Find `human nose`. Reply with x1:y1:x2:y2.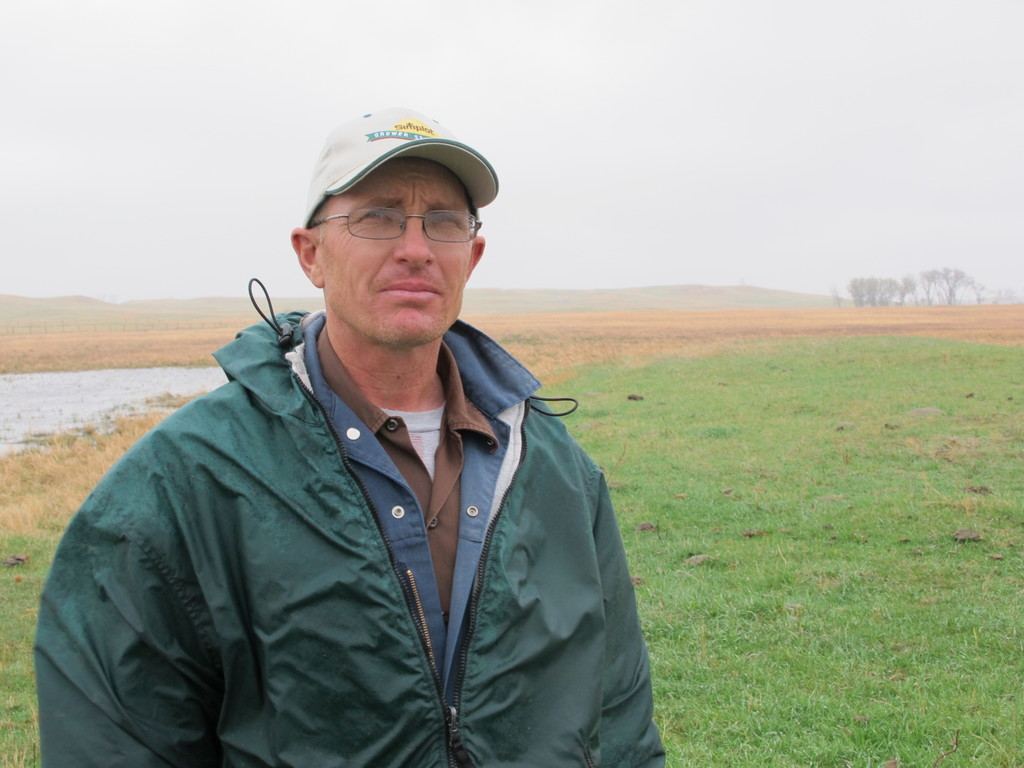
390:214:435:269.
